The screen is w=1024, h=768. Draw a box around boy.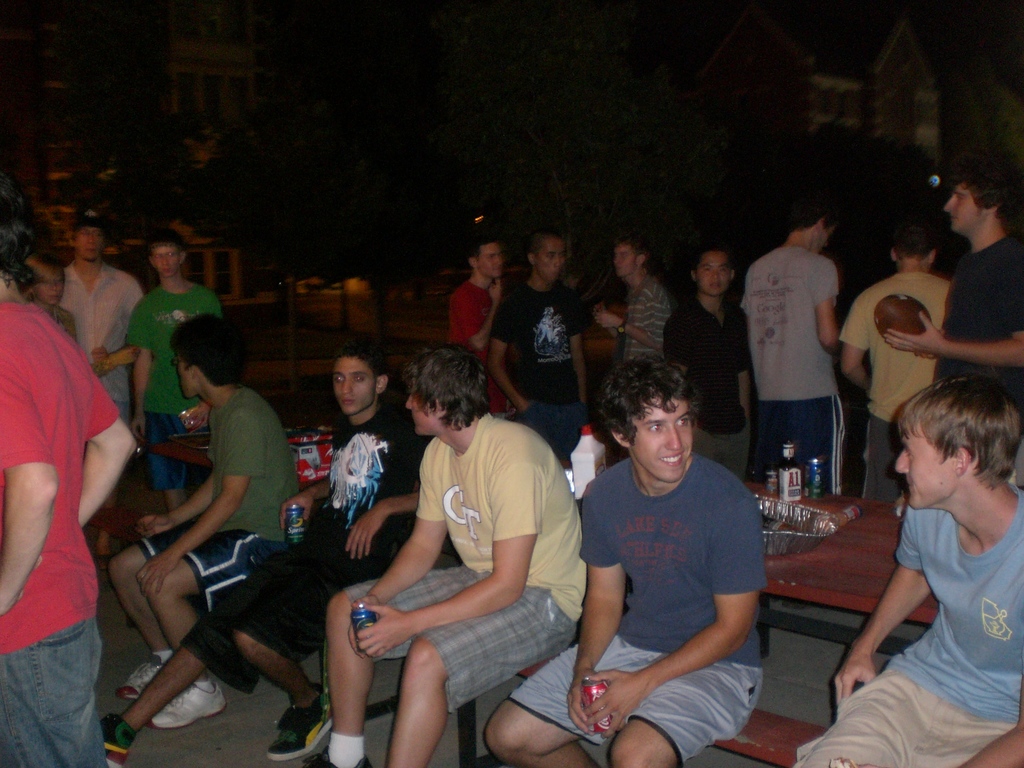
region(109, 321, 298, 733).
